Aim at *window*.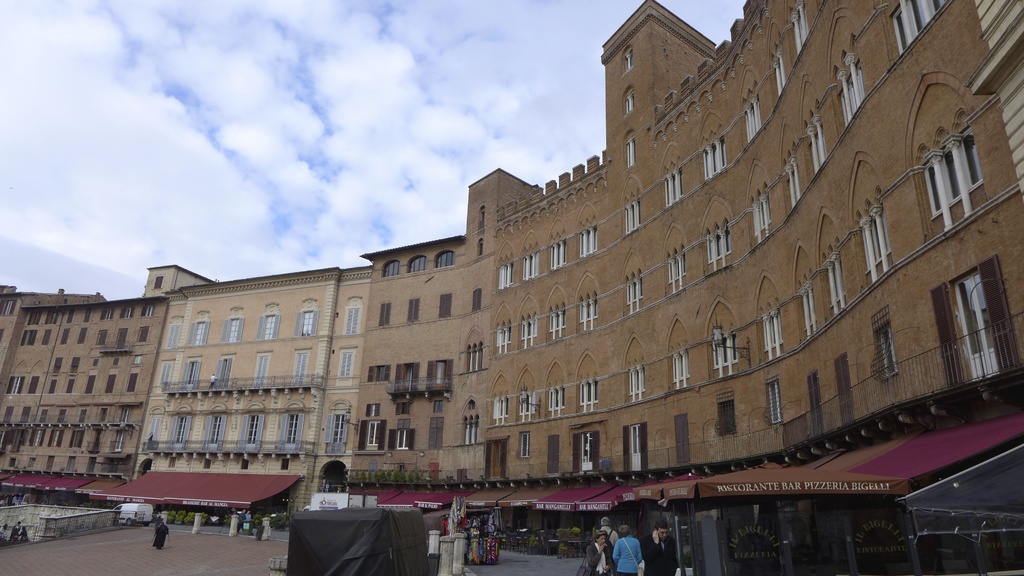
Aimed at 27,367,42,396.
